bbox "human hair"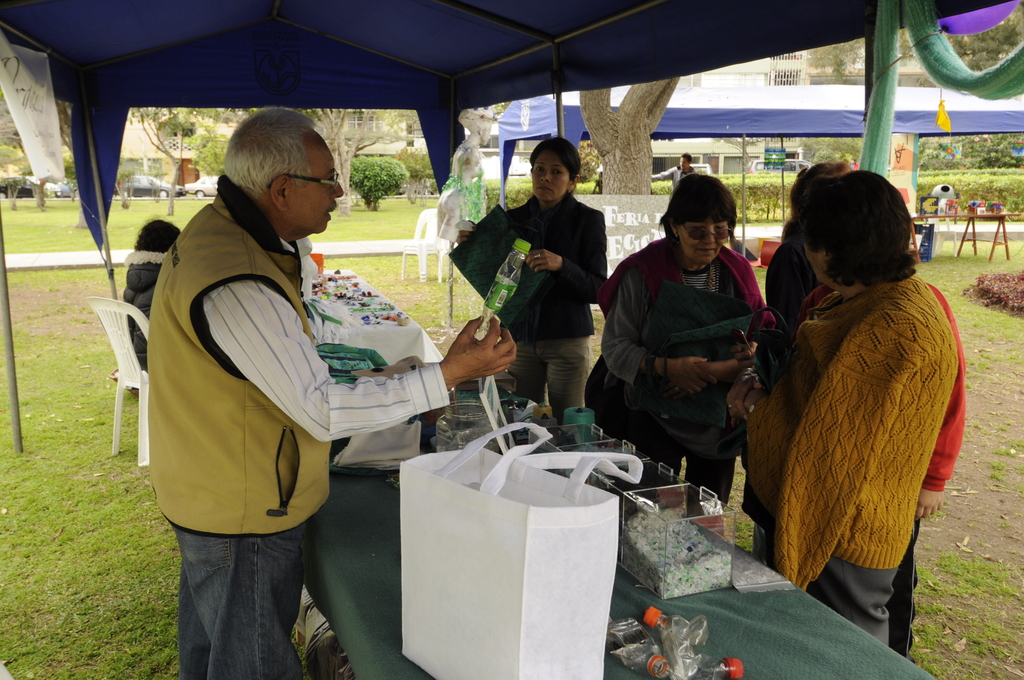
bbox=[220, 99, 320, 199]
